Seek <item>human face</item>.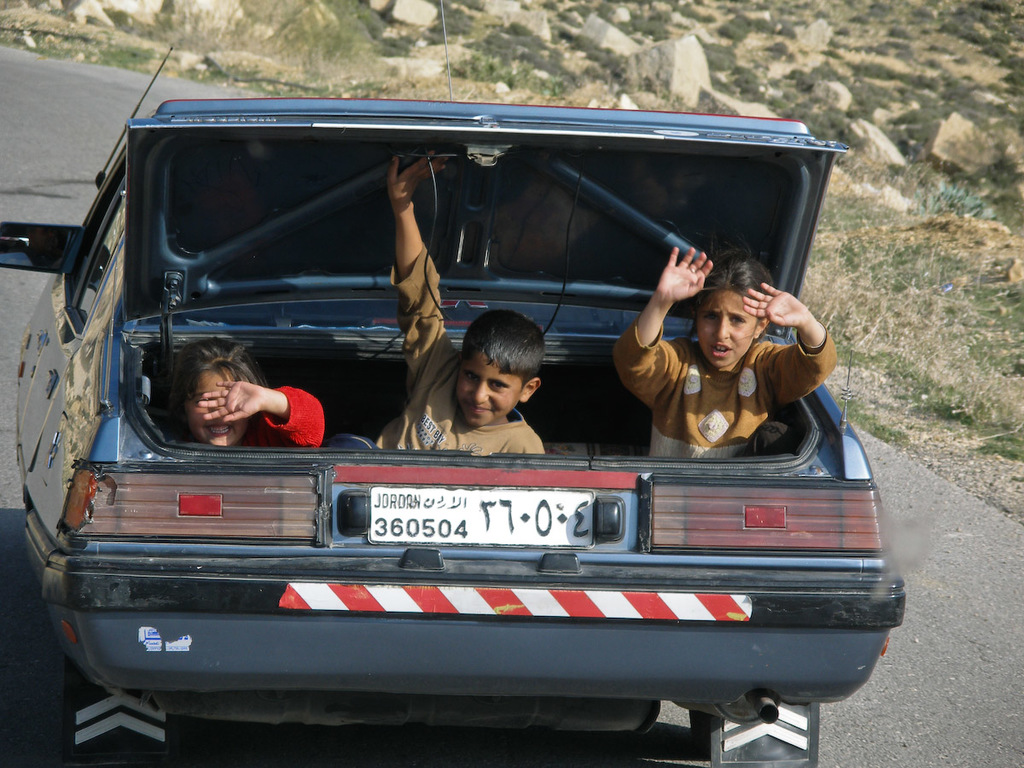
[456, 356, 523, 426].
